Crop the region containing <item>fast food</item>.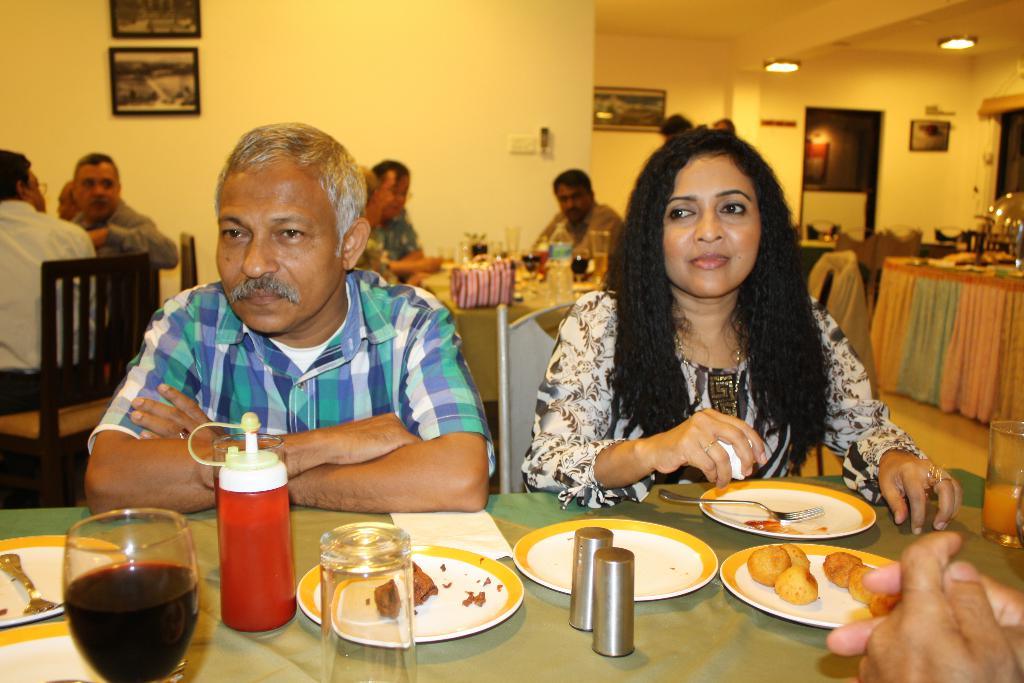
Crop region: bbox=(375, 579, 401, 619).
